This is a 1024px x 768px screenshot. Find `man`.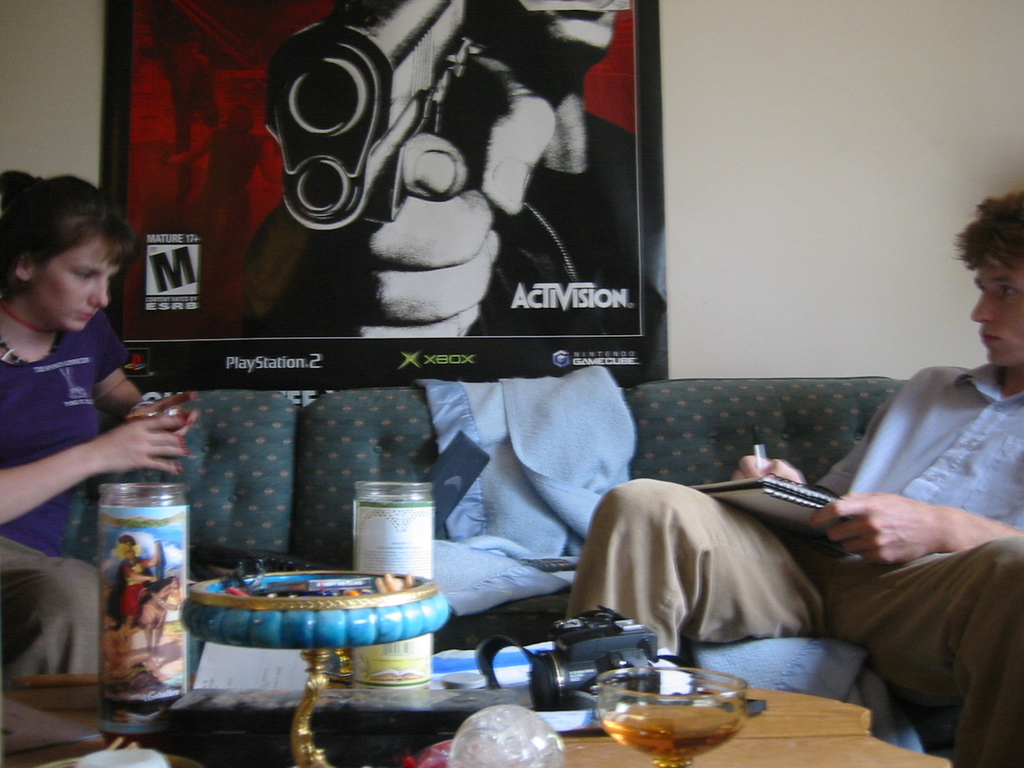
Bounding box: region(565, 181, 1023, 767).
